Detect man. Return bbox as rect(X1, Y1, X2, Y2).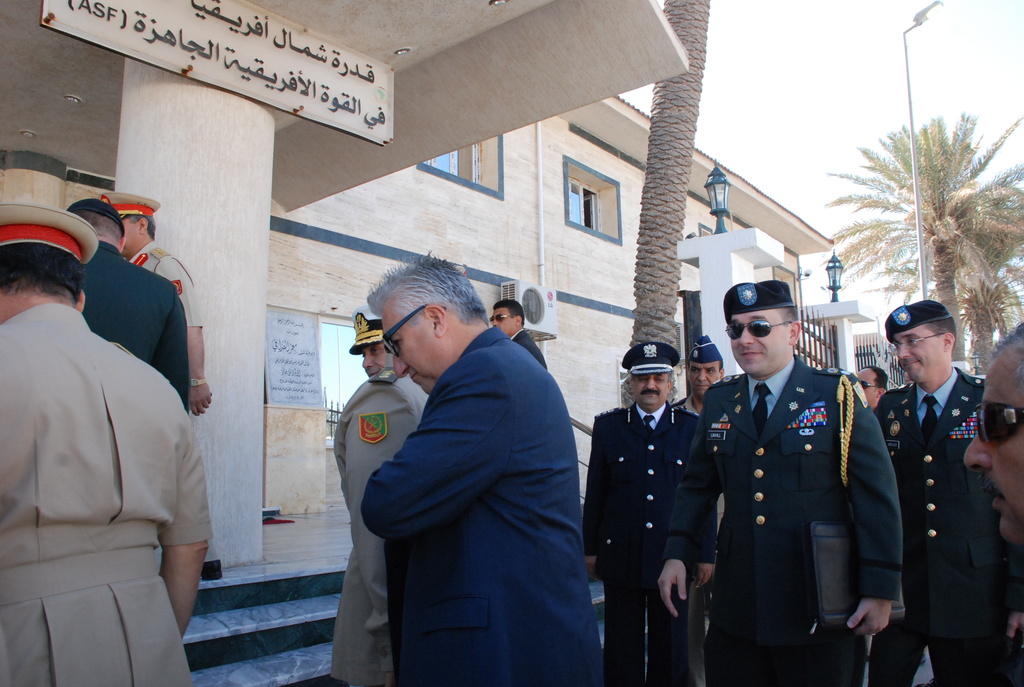
rect(95, 194, 219, 414).
